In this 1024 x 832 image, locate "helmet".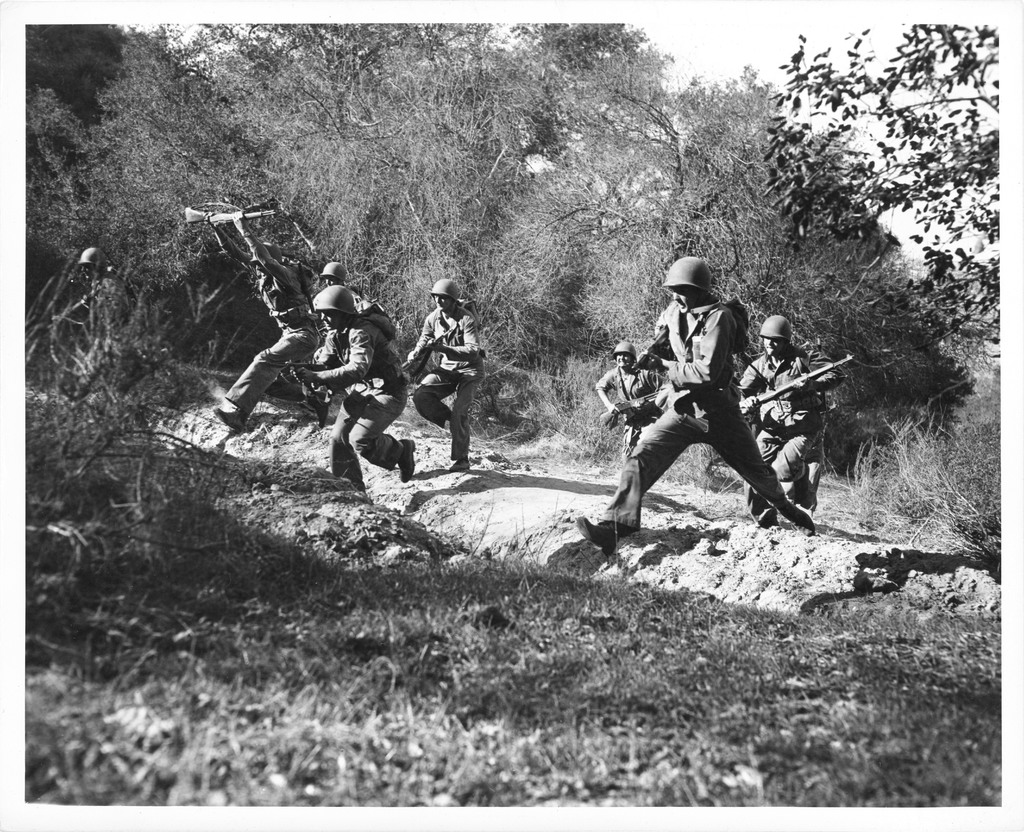
Bounding box: <box>426,281,457,314</box>.
